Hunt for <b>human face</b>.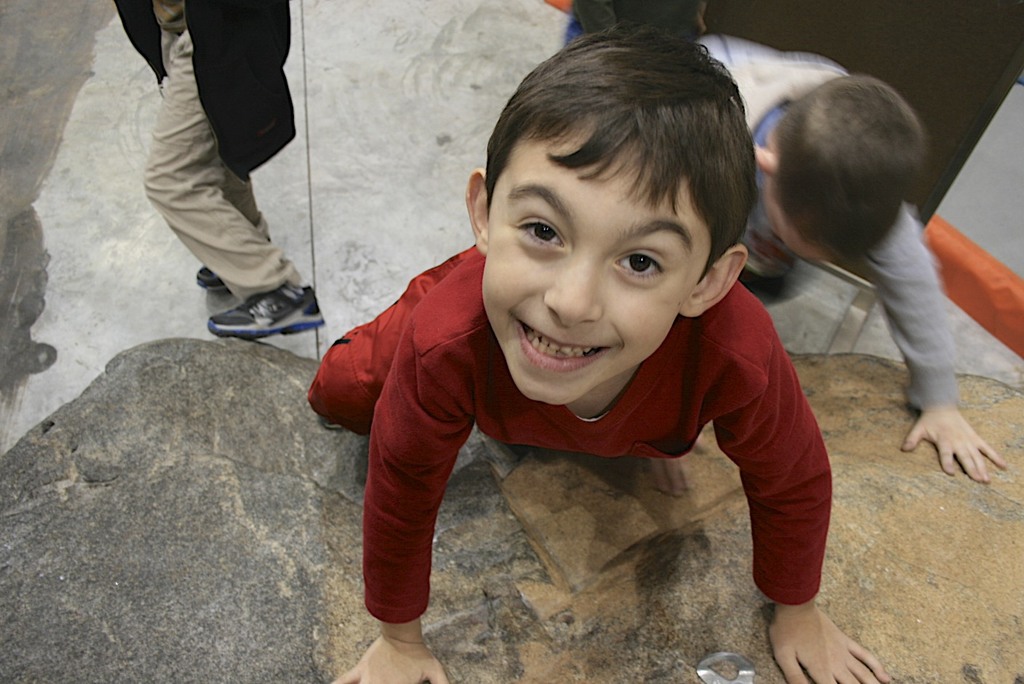
Hunted down at <bbox>479, 124, 711, 404</bbox>.
